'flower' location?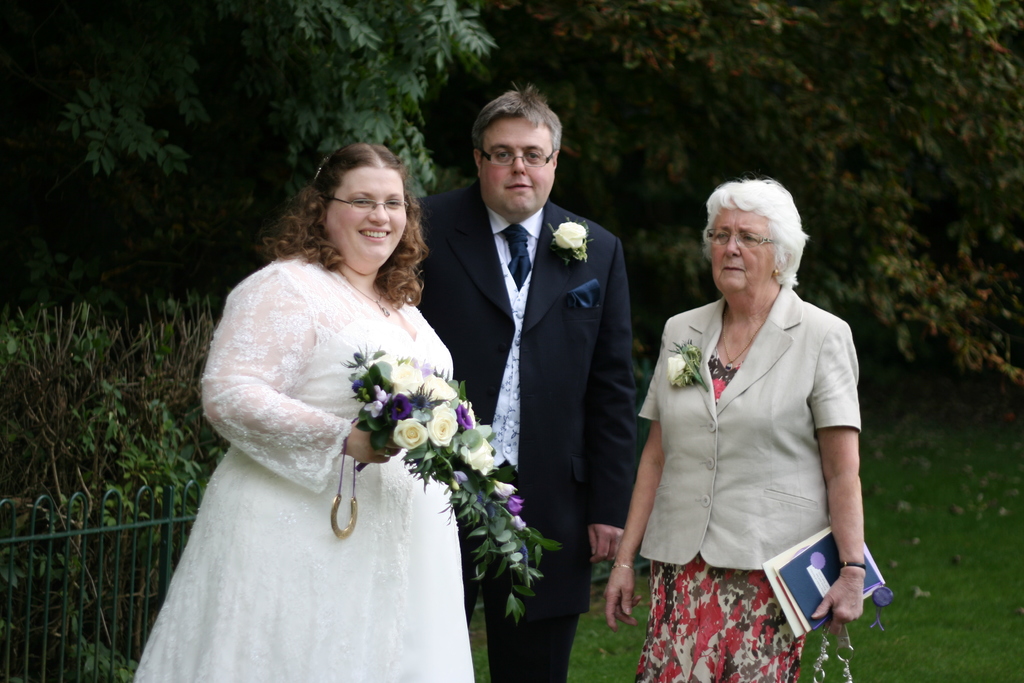
Rect(388, 363, 426, 391)
